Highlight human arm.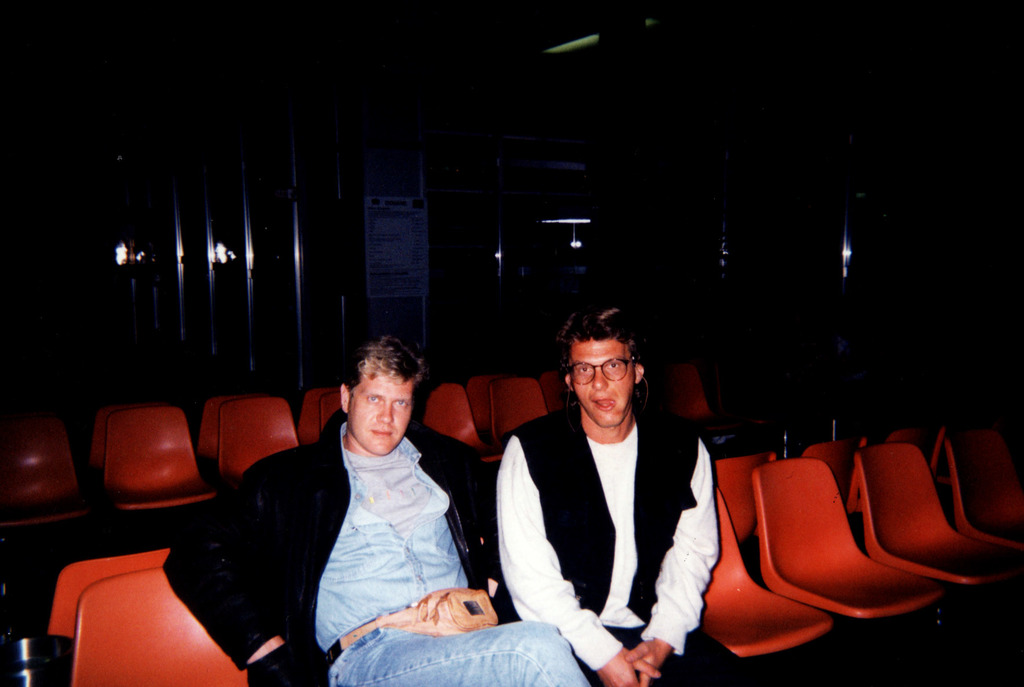
Highlighted region: (x1=619, y1=433, x2=725, y2=686).
